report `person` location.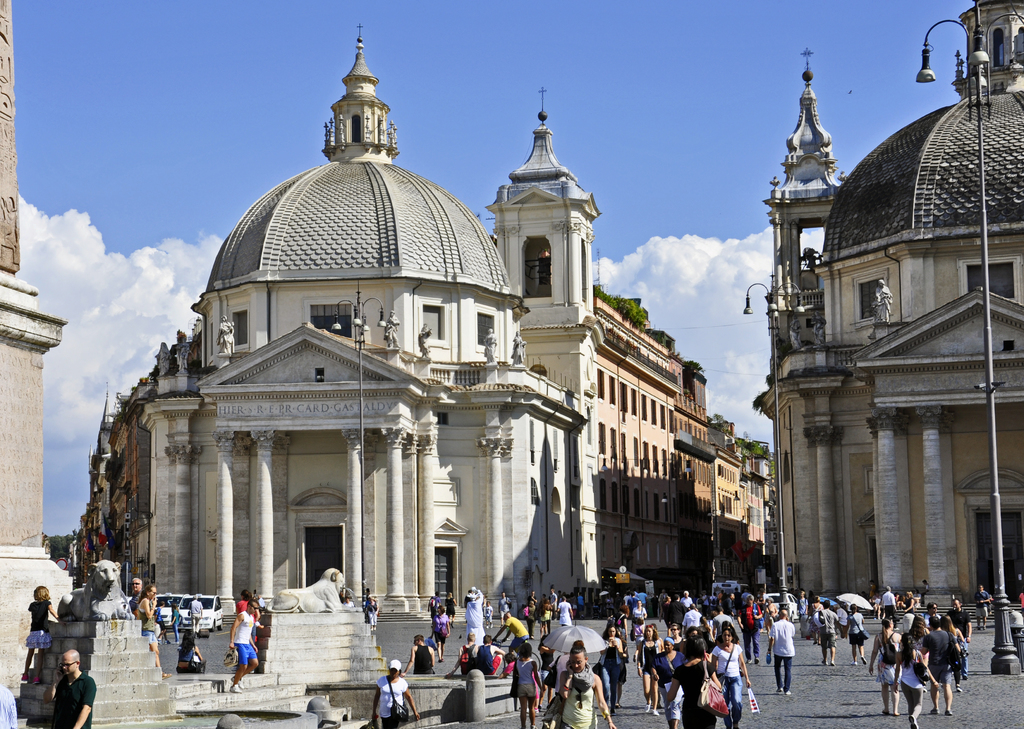
Report: <bbox>50, 647, 97, 728</bbox>.
